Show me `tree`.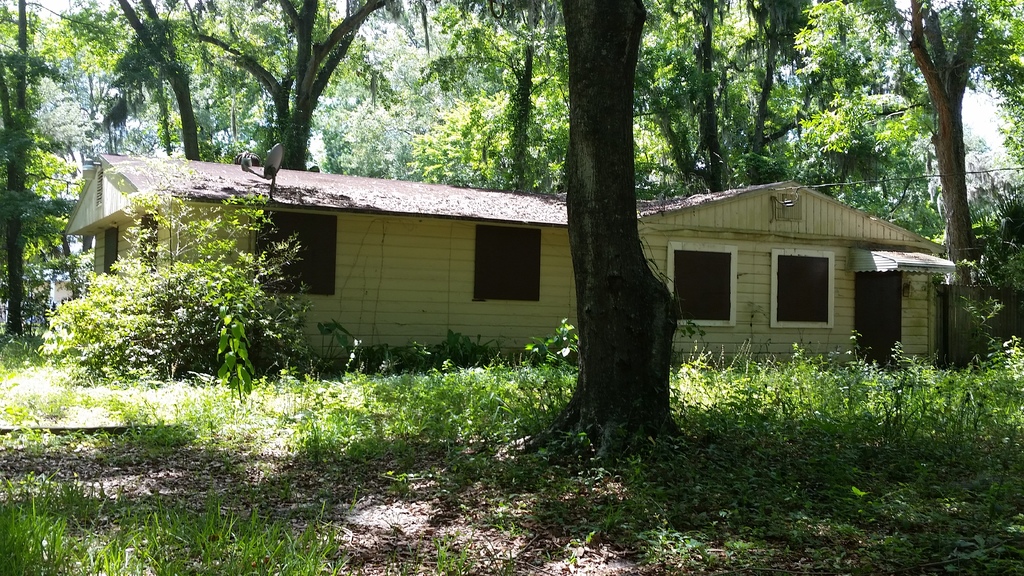
`tree` is here: <bbox>113, 0, 202, 157</bbox>.
